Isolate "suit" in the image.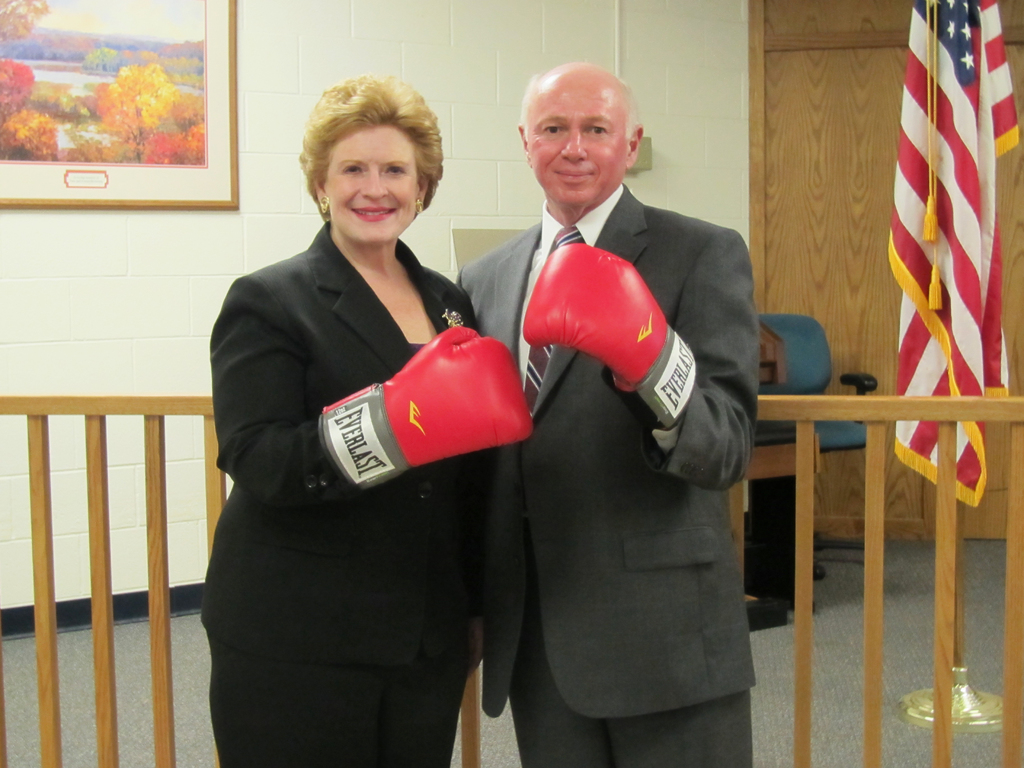
Isolated region: bbox=(456, 187, 759, 767).
